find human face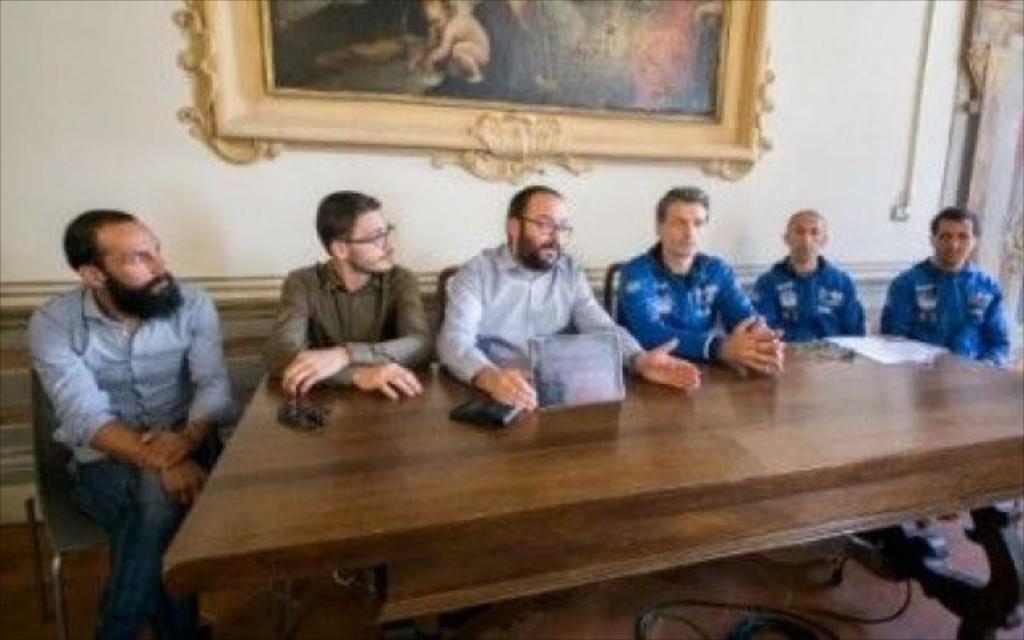
661/203/707/259
